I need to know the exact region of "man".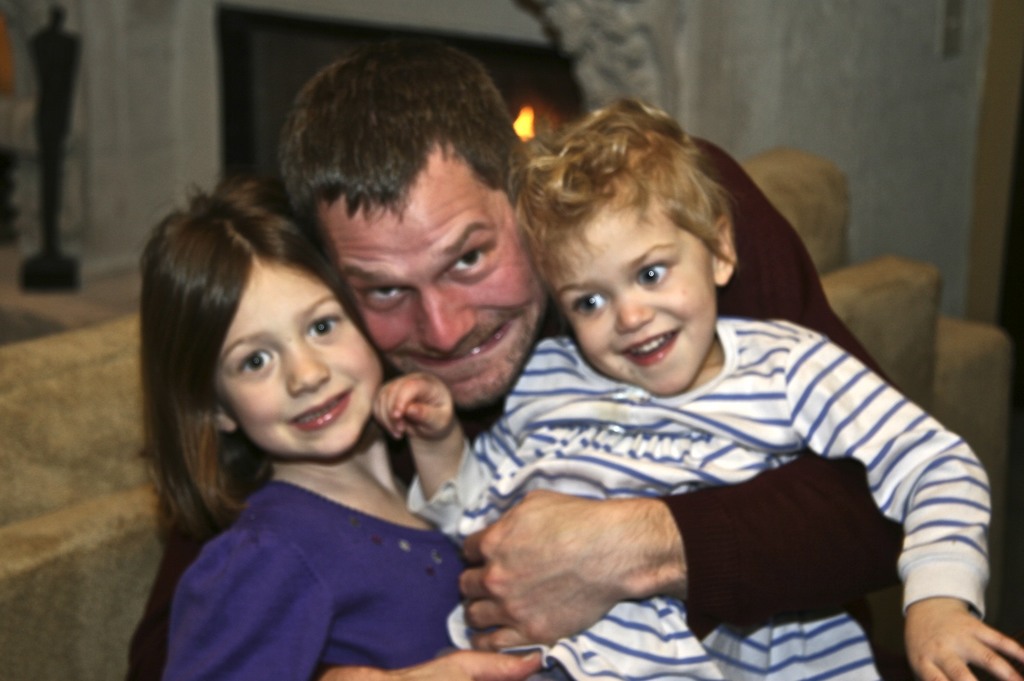
Region: pyautogui.locateOnScreen(351, 117, 987, 671).
